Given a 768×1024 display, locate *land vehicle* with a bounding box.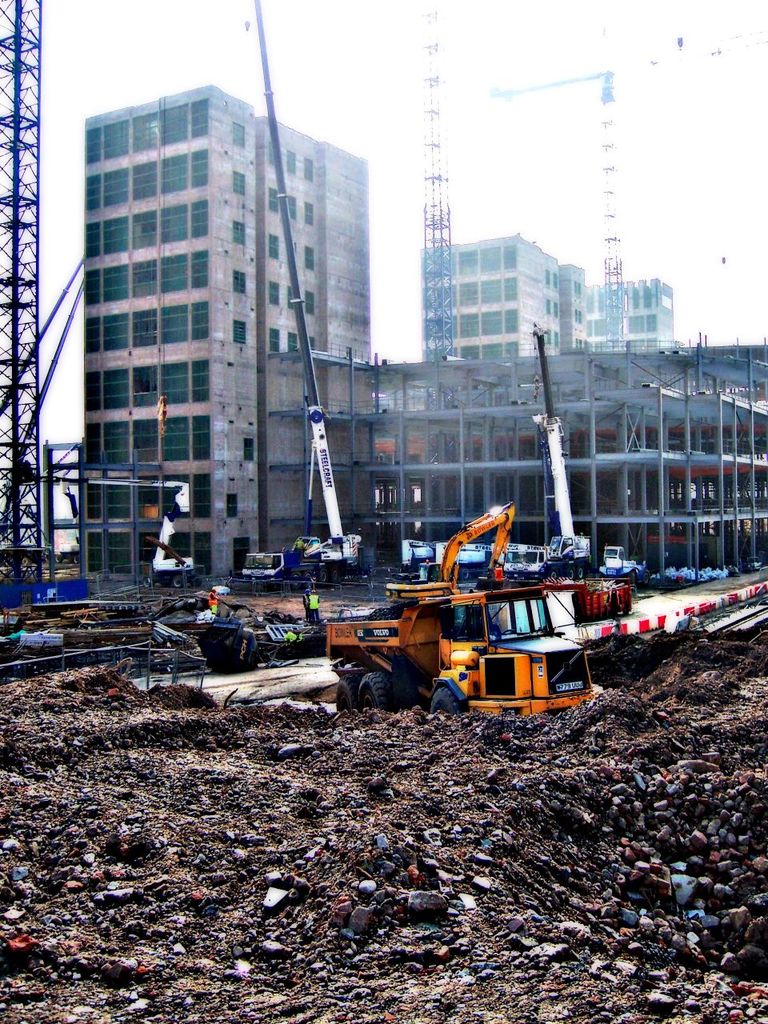
Located: [left=316, top=495, right=594, bottom=709].
